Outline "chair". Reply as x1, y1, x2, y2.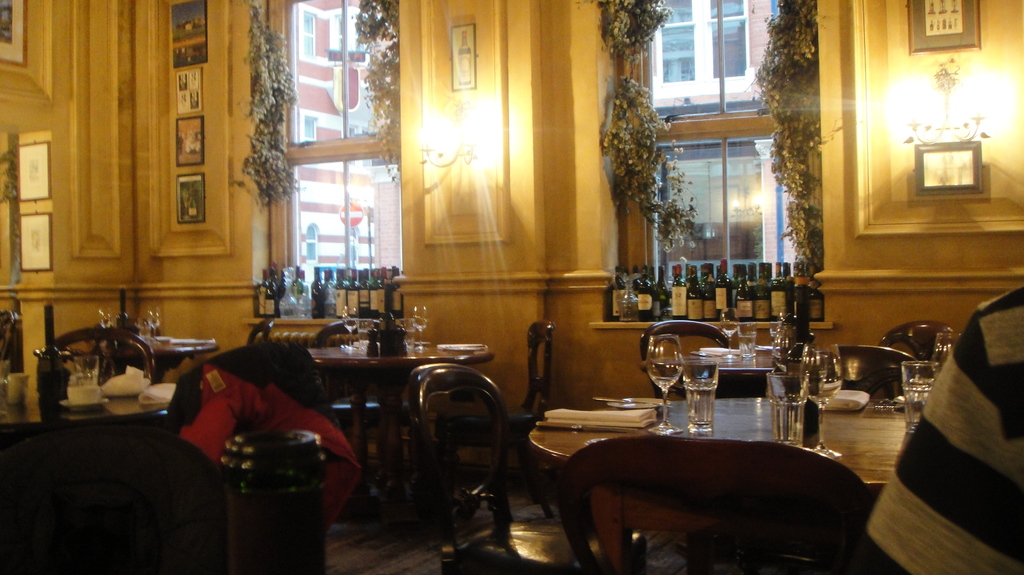
543, 439, 877, 574.
